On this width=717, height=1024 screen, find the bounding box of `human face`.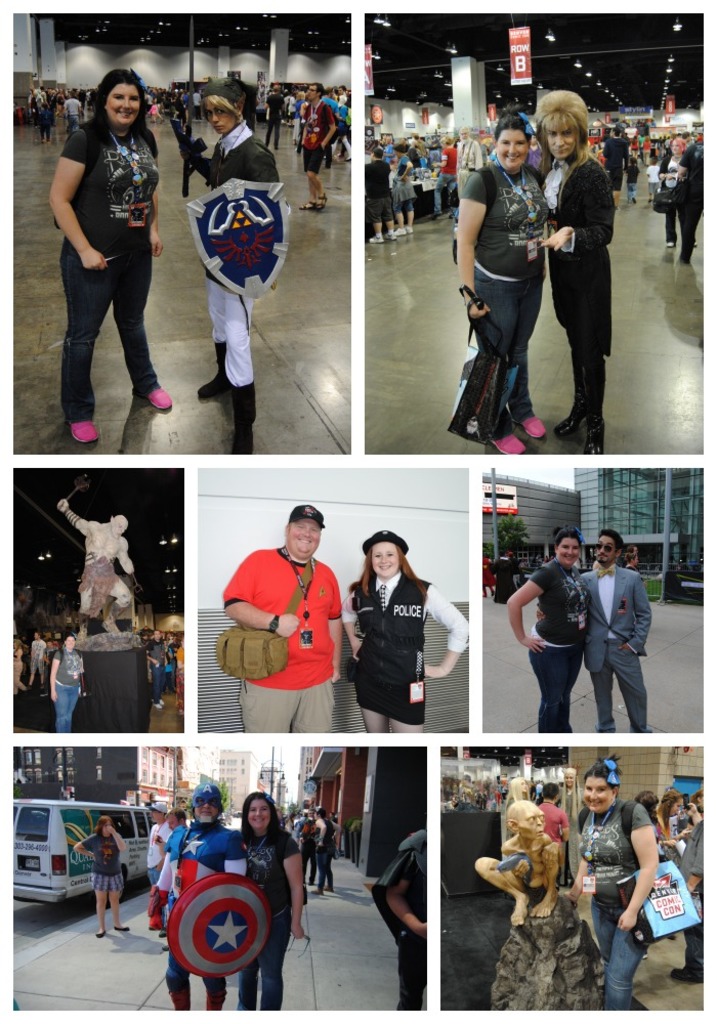
Bounding box: <region>206, 91, 242, 139</region>.
